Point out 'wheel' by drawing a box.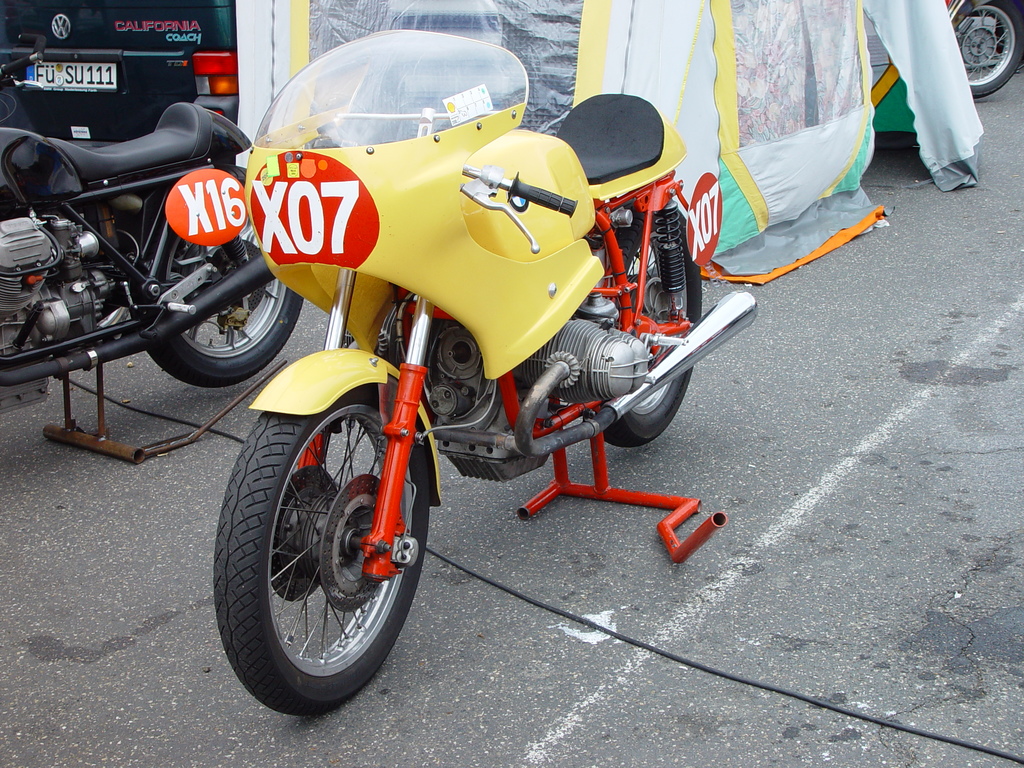
596 207 705 448.
